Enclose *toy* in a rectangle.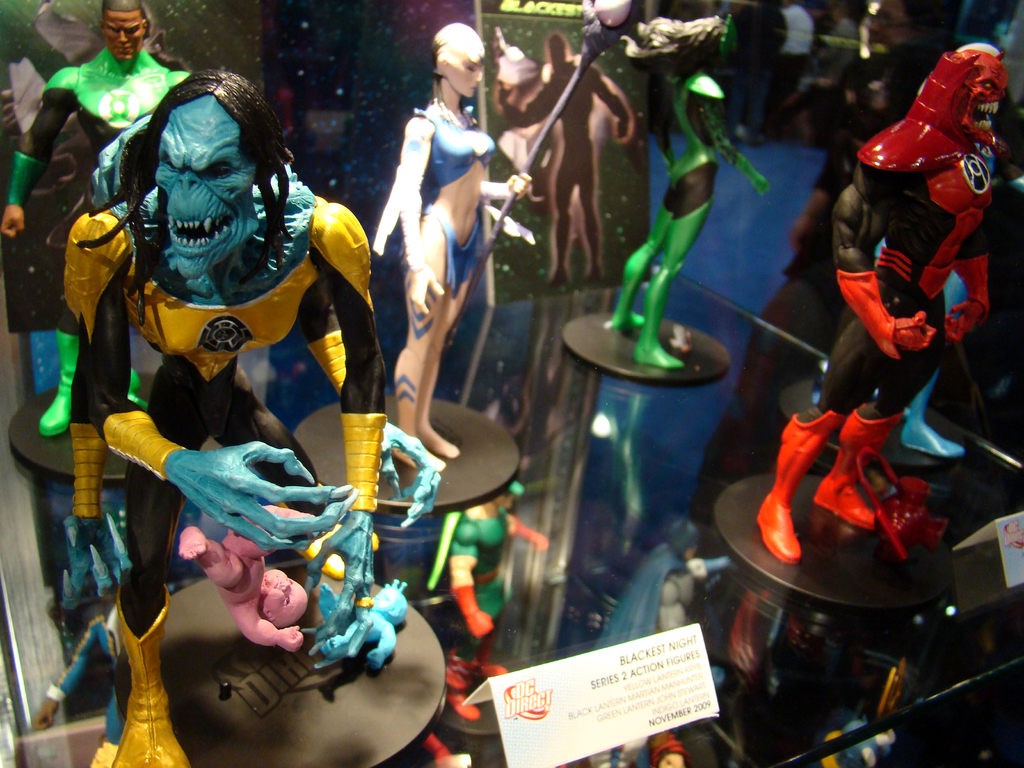
647/725/688/767.
